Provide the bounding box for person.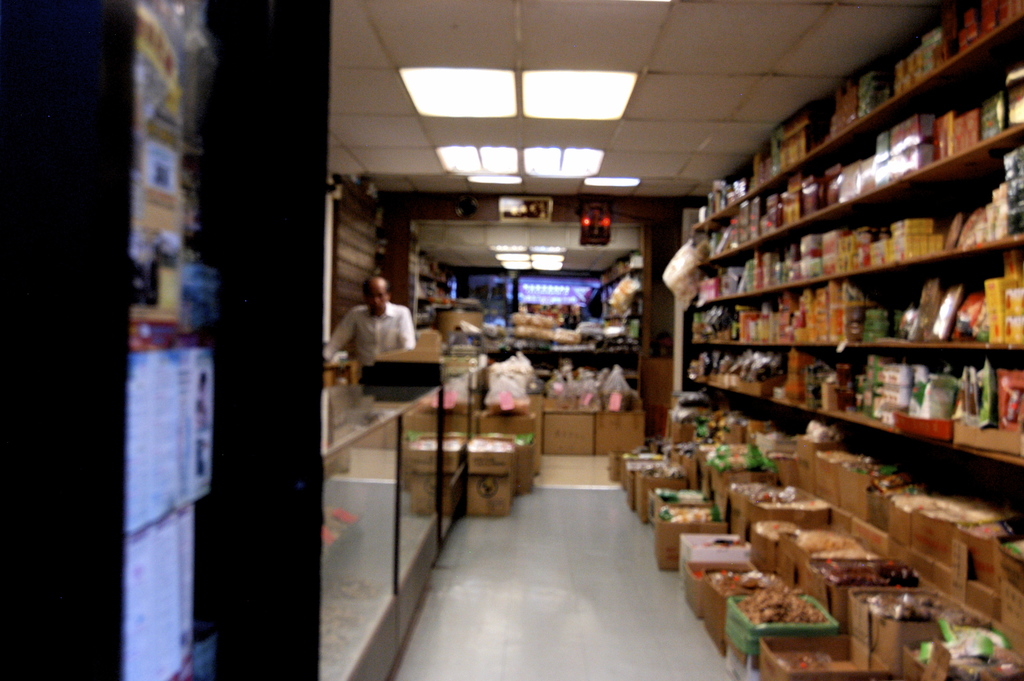
box=[321, 272, 417, 382].
